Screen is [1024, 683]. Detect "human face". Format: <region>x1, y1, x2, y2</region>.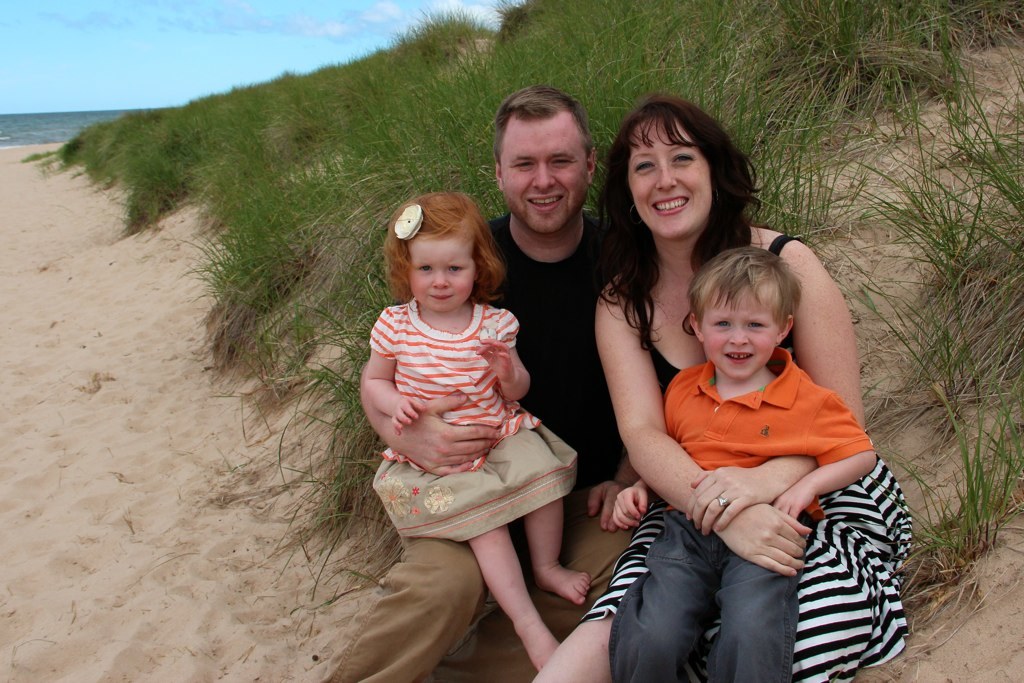
<region>404, 231, 475, 314</region>.
